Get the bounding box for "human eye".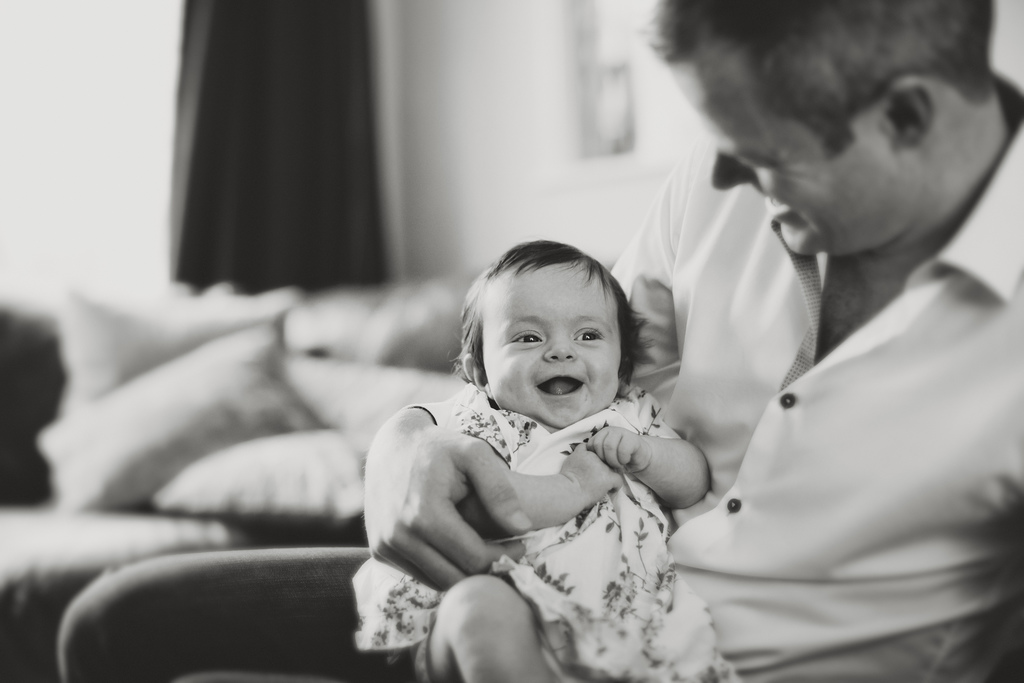
[573,326,603,342].
